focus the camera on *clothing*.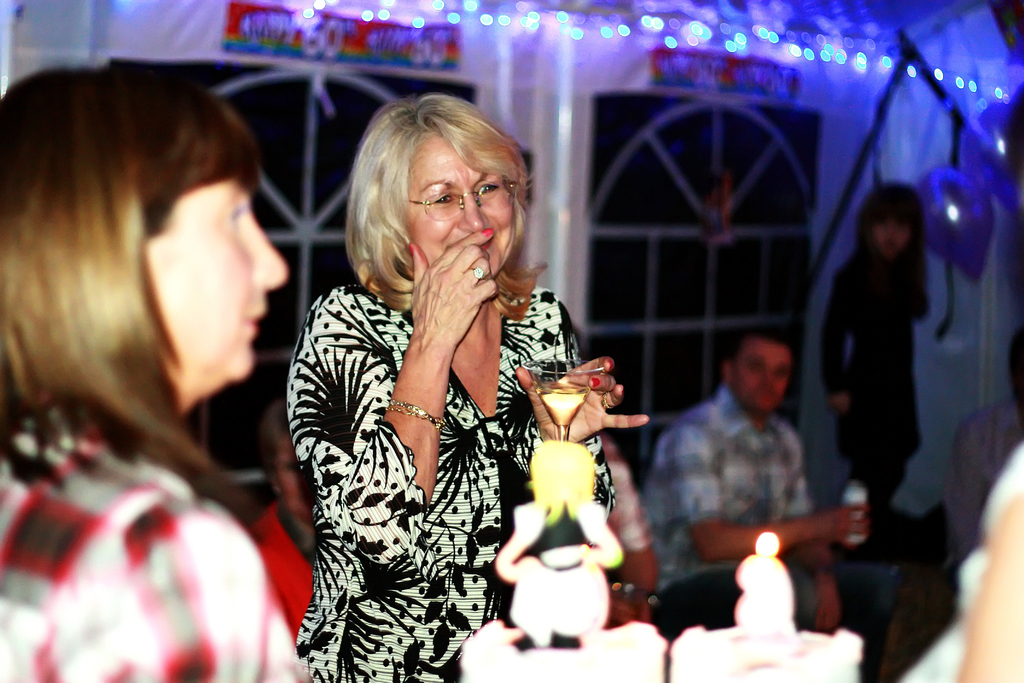
Focus region: {"x1": 0, "y1": 398, "x2": 317, "y2": 682}.
